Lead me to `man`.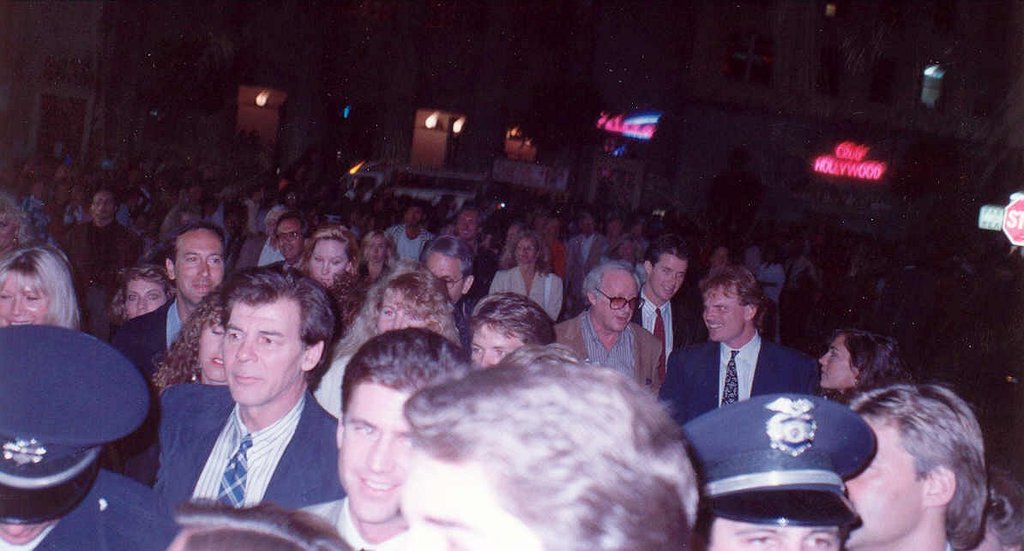
Lead to [125, 264, 364, 545].
